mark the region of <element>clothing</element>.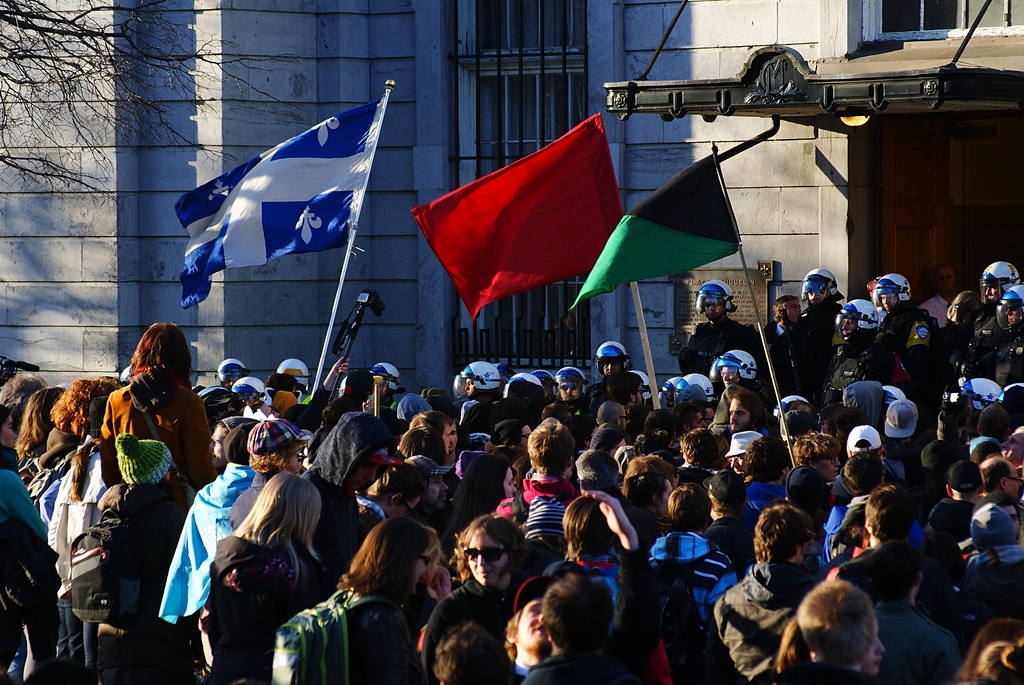
Region: left=924, top=318, right=970, bottom=432.
